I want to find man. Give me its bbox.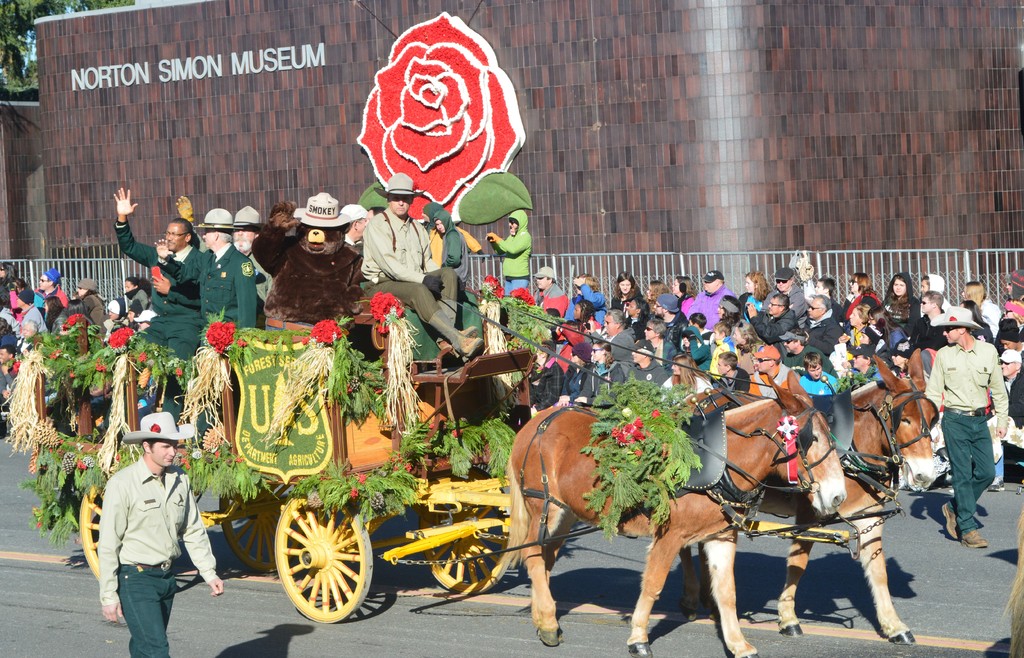
[left=477, top=209, right=539, bottom=300].
